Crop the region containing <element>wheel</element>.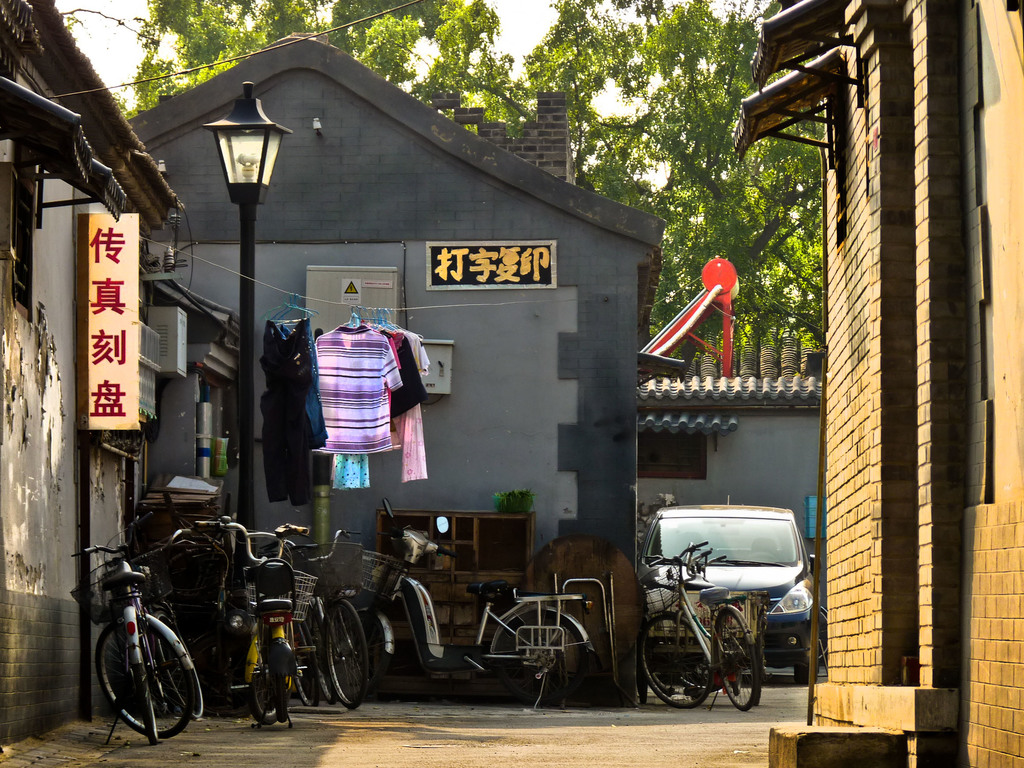
Crop region: Rect(249, 643, 278, 723).
